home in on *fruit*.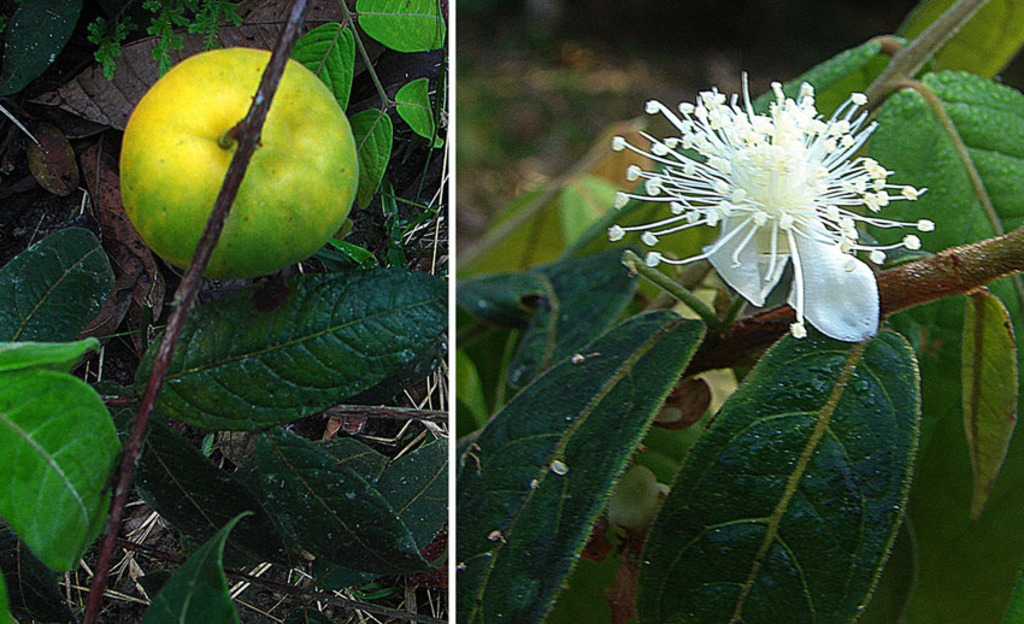
Homed in at detection(126, 37, 365, 293).
